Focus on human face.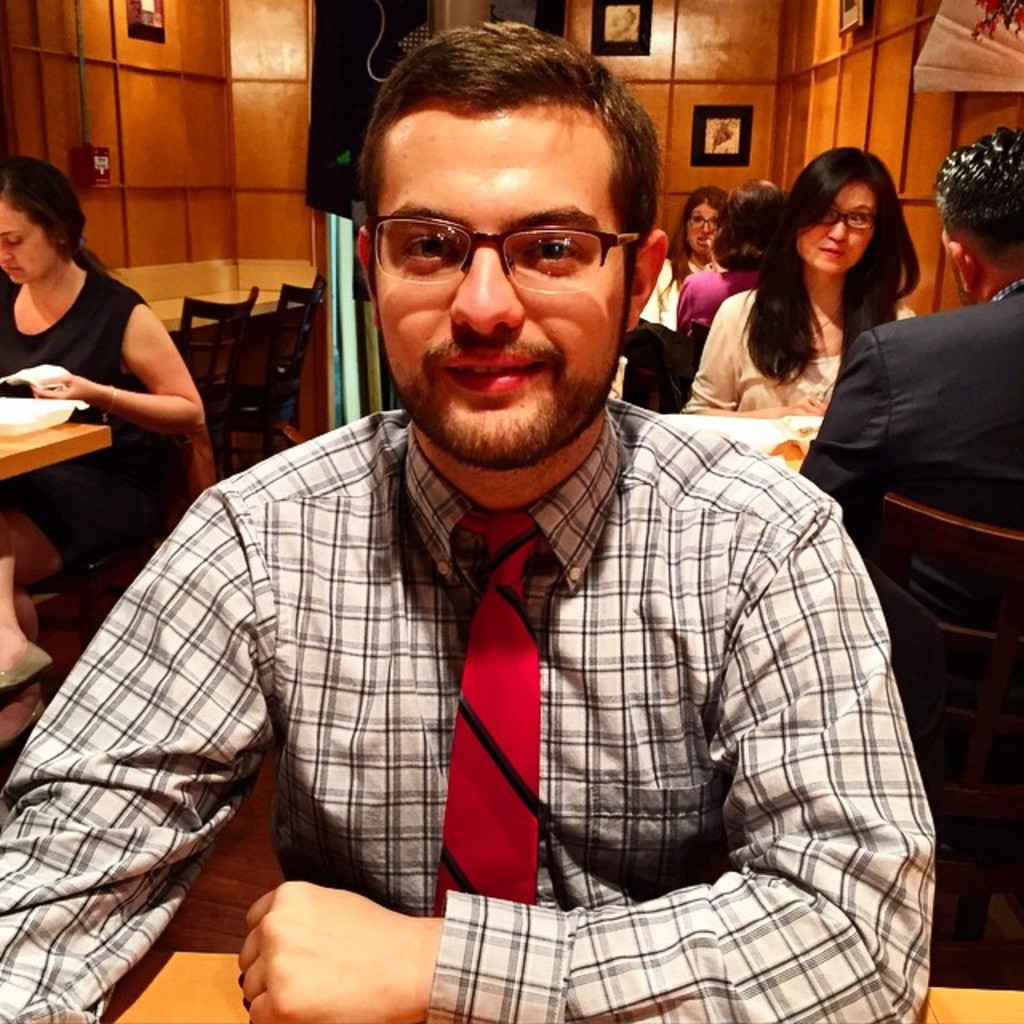
Focused at box=[0, 203, 58, 286].
